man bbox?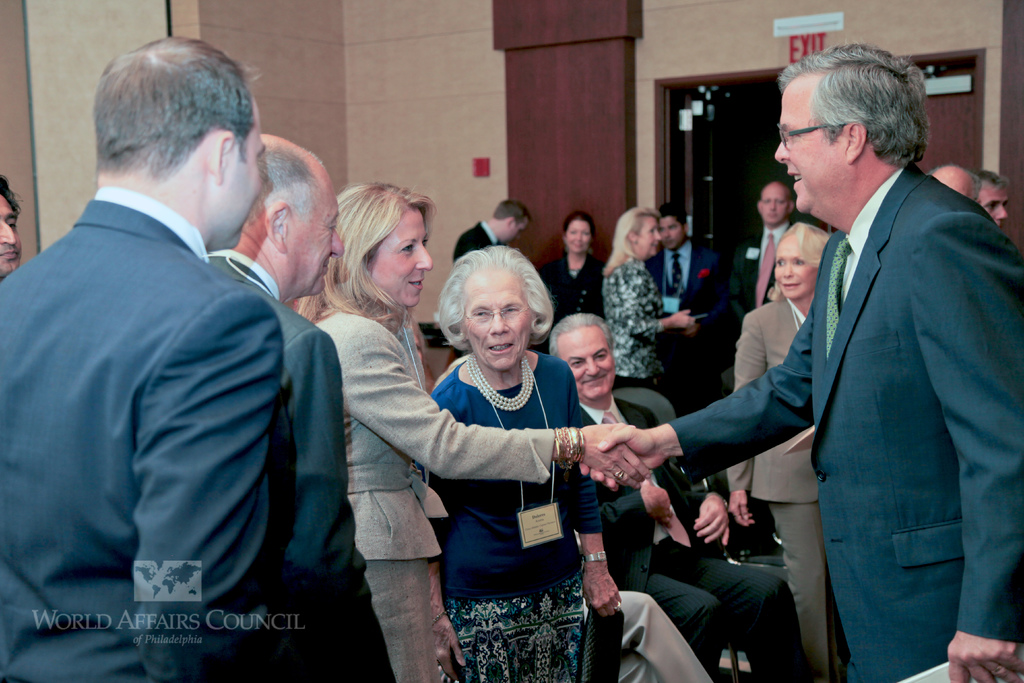
detection(929, 165, 981, 204)
